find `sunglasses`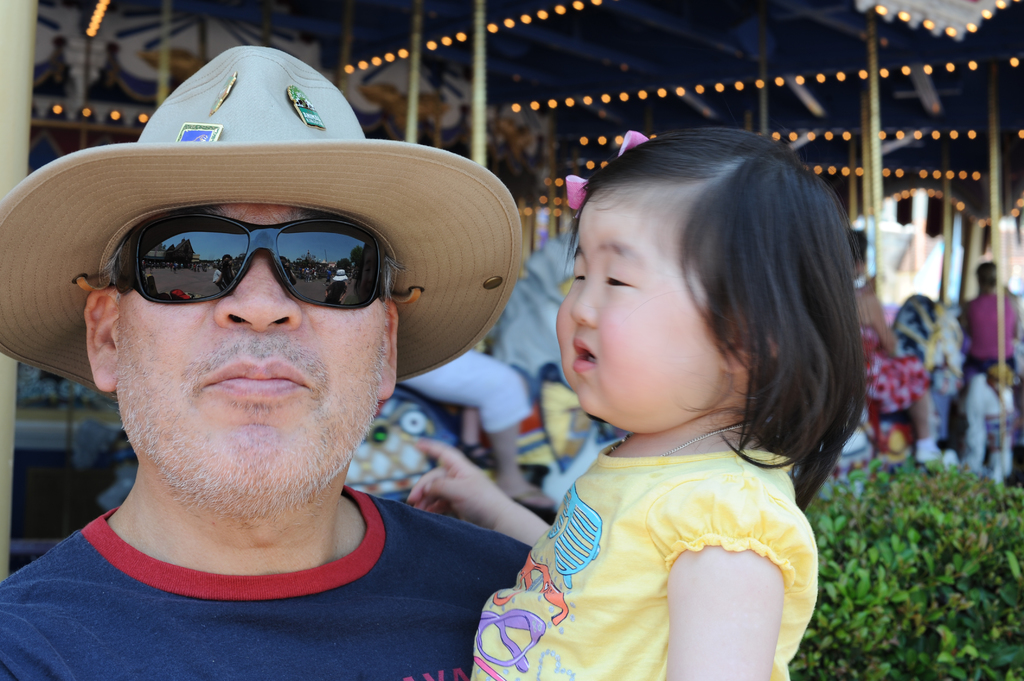
[110, 214, 387, 308]
